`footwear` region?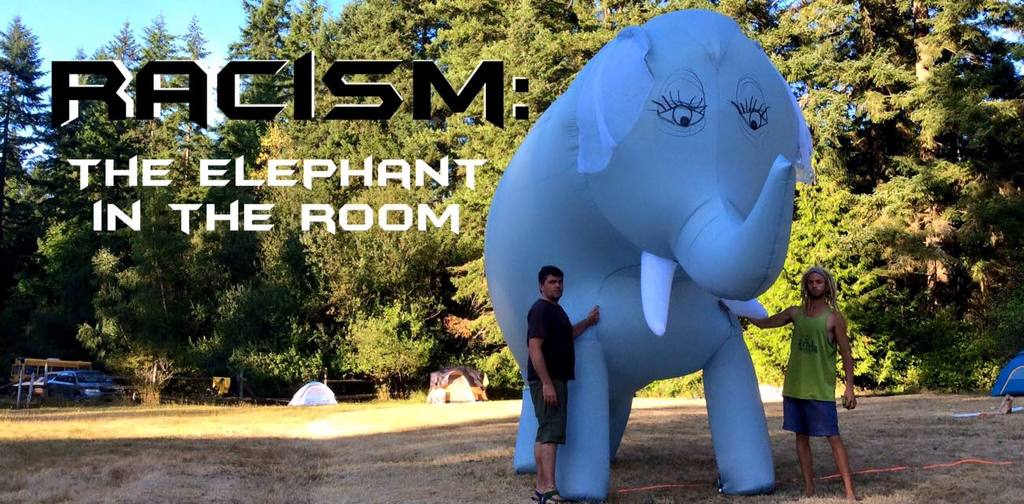
bbox(535, 490, 573, 503)
